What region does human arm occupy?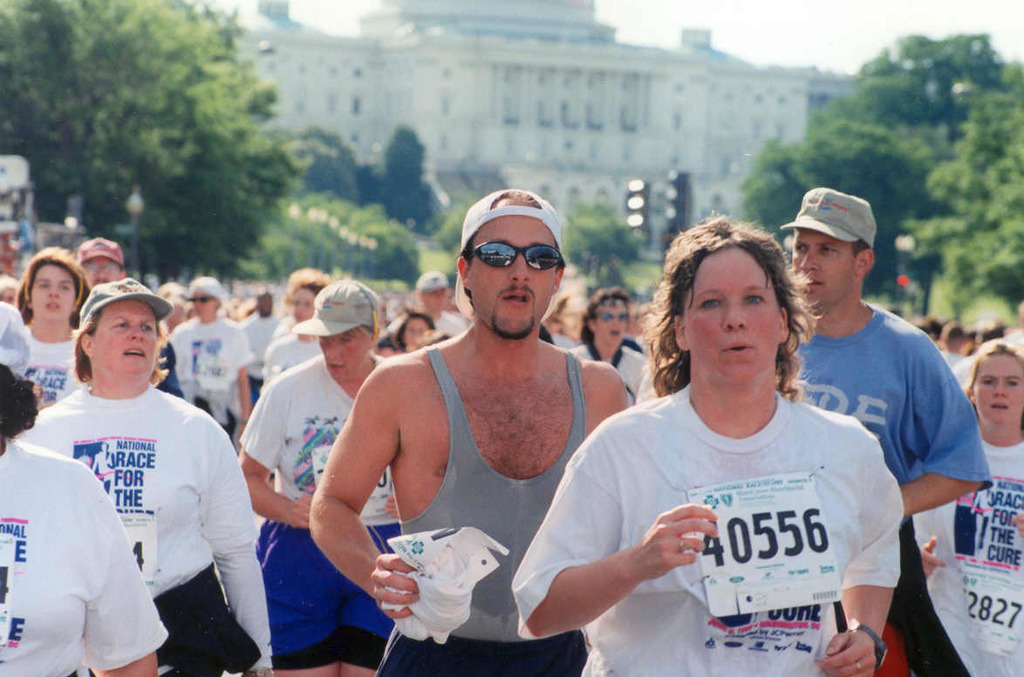
bbox=[82, 505, 157, 676].
